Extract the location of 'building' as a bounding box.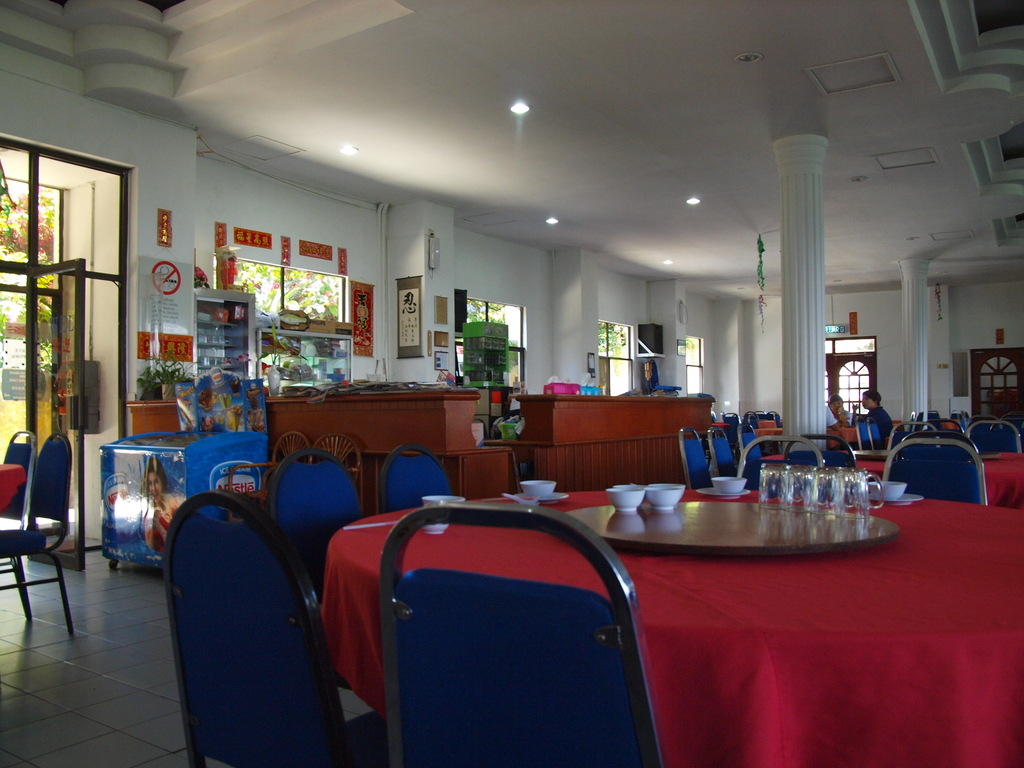
rect(0, 0, 1022, 767).
